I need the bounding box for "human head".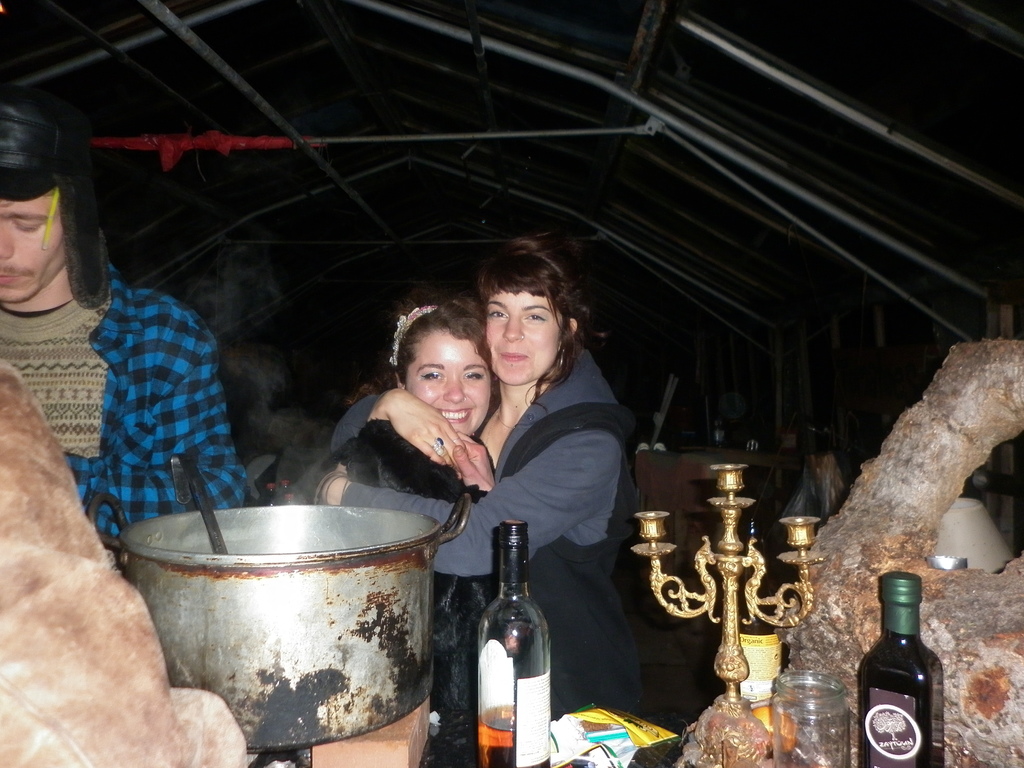
Here it is: <box>465,236,585,390</box>.
